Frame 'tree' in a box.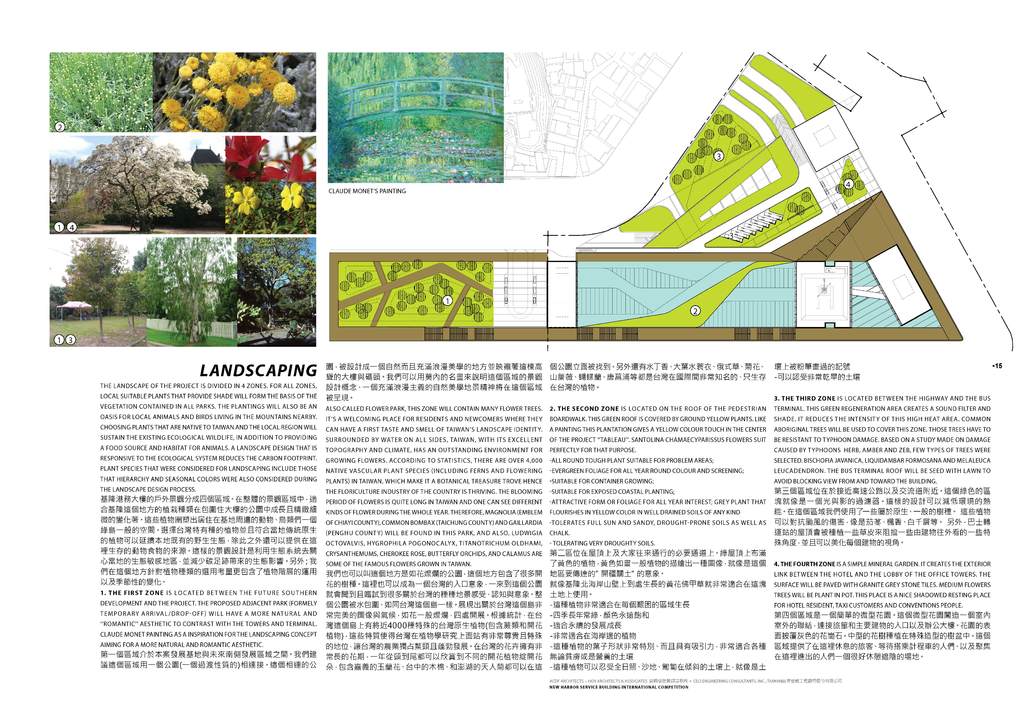
left=237, top=238, right=313, bottom=346.
